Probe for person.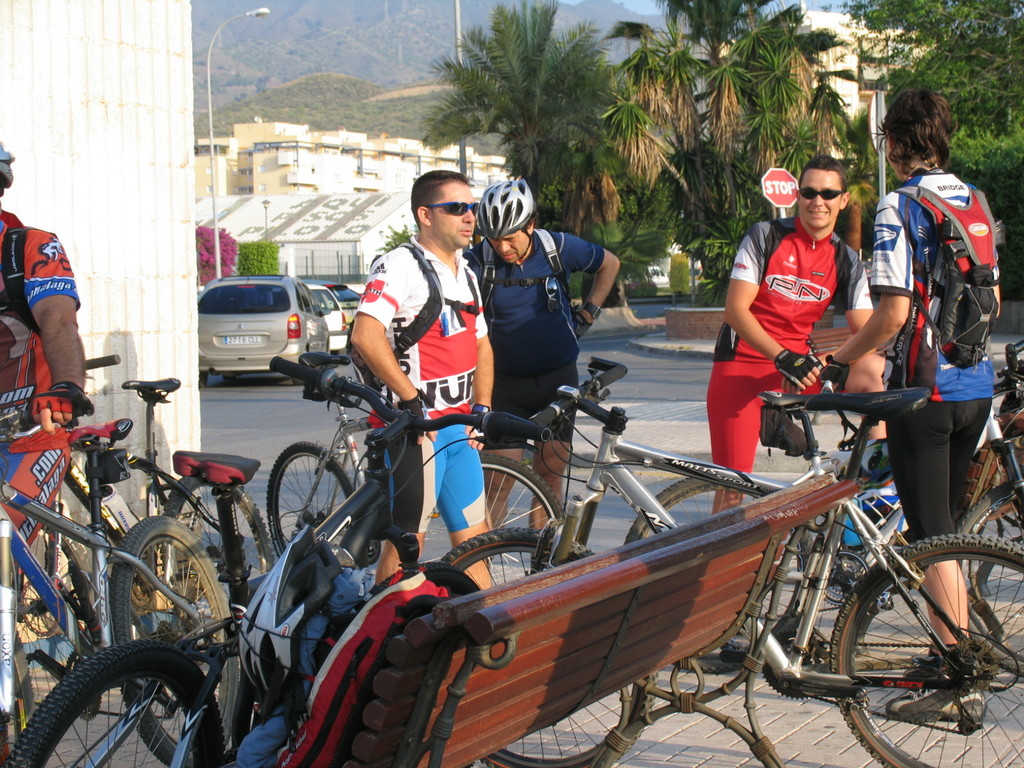
Probe result: select_region(810, 83, 996, 717).
